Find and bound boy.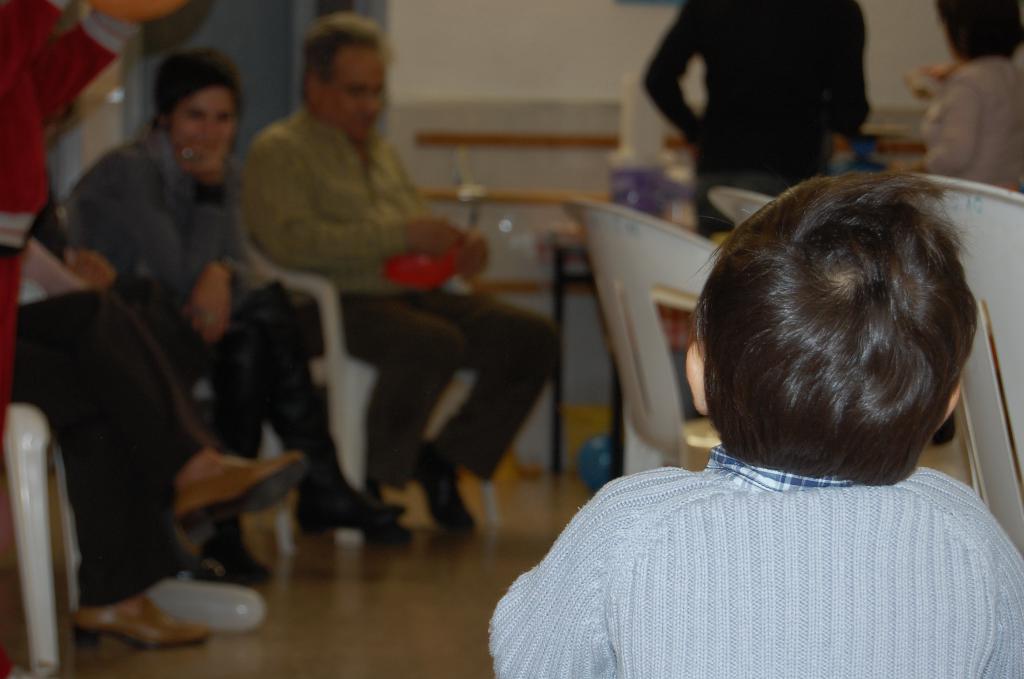
Bound: l=491, t=160, r=1023, b=678.
